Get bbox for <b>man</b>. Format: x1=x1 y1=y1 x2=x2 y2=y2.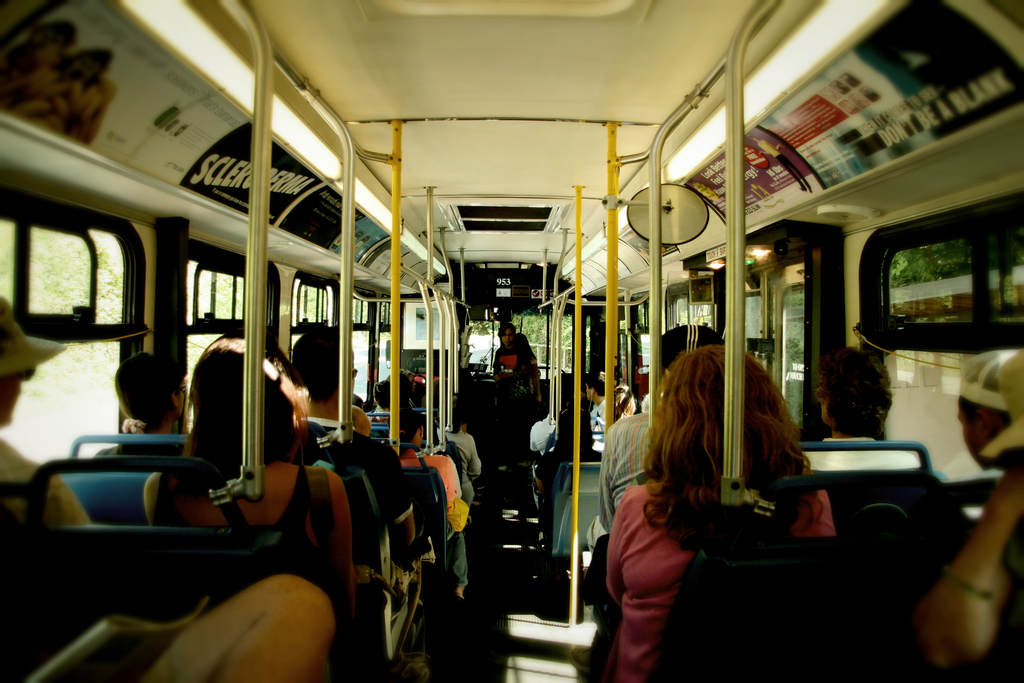
x1=295 y1=331 x2=422 y2=612.
